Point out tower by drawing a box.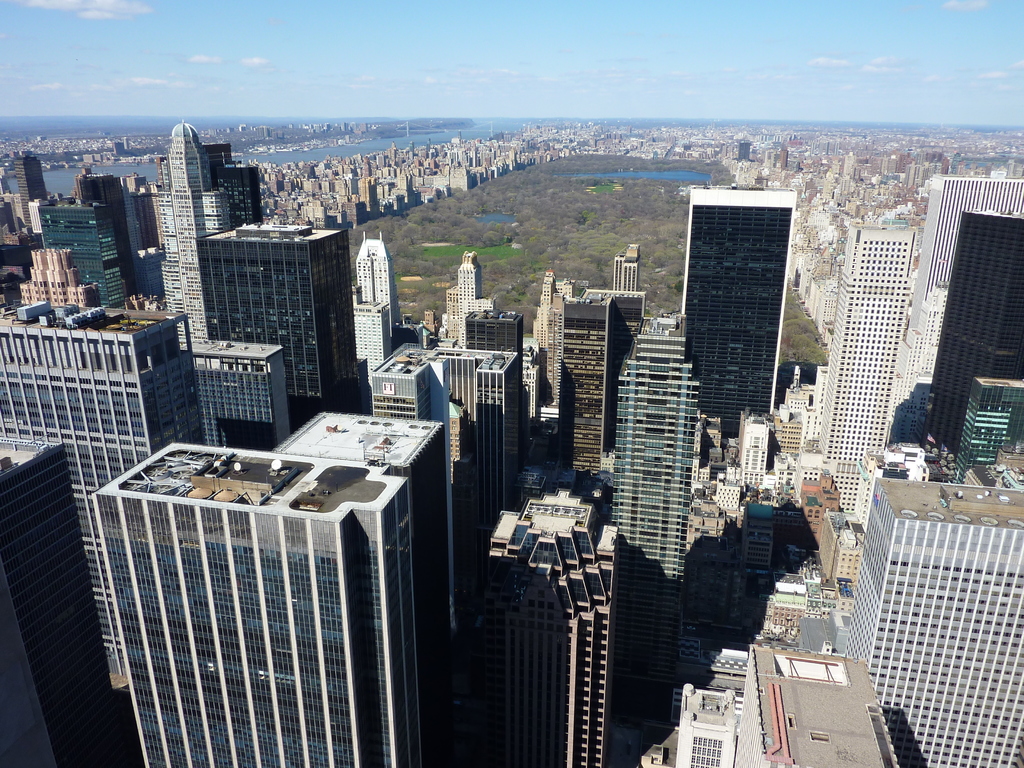
[left=551, top=291, right=649, bottom=474].
